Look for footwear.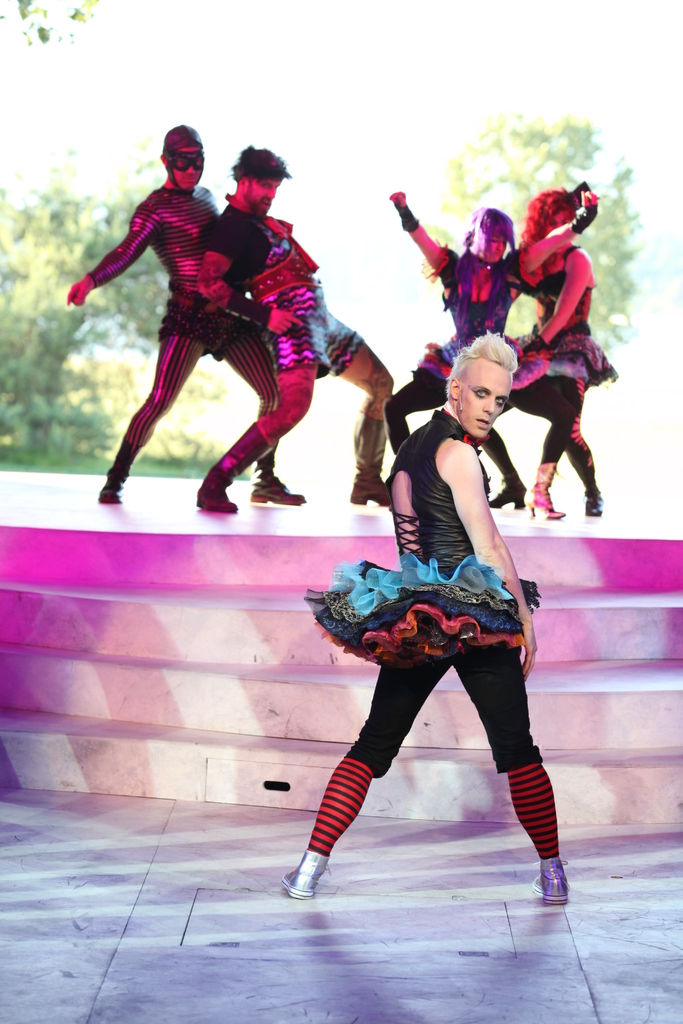
Found: Rect(529, 858, 570, 908).
